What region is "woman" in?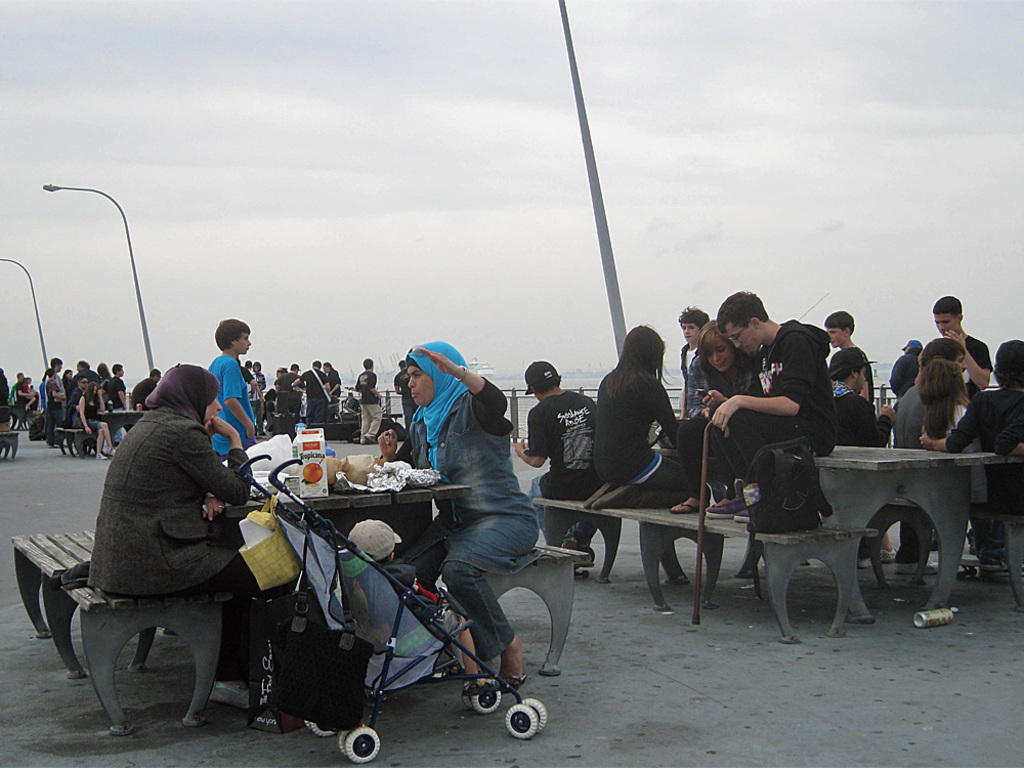
[81,361,293,711].
